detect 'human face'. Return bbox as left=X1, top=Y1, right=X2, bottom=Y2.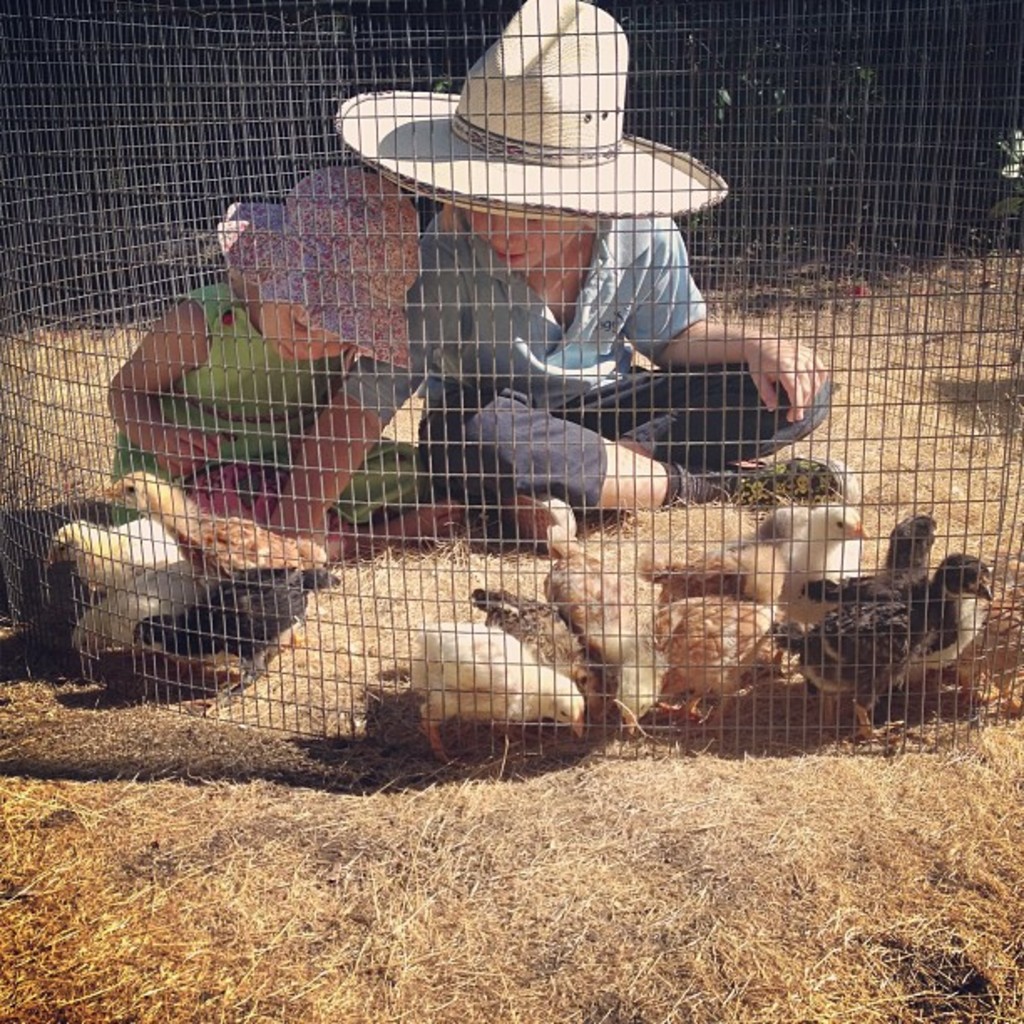
left=256, top=296, right=358, bottom=360.
